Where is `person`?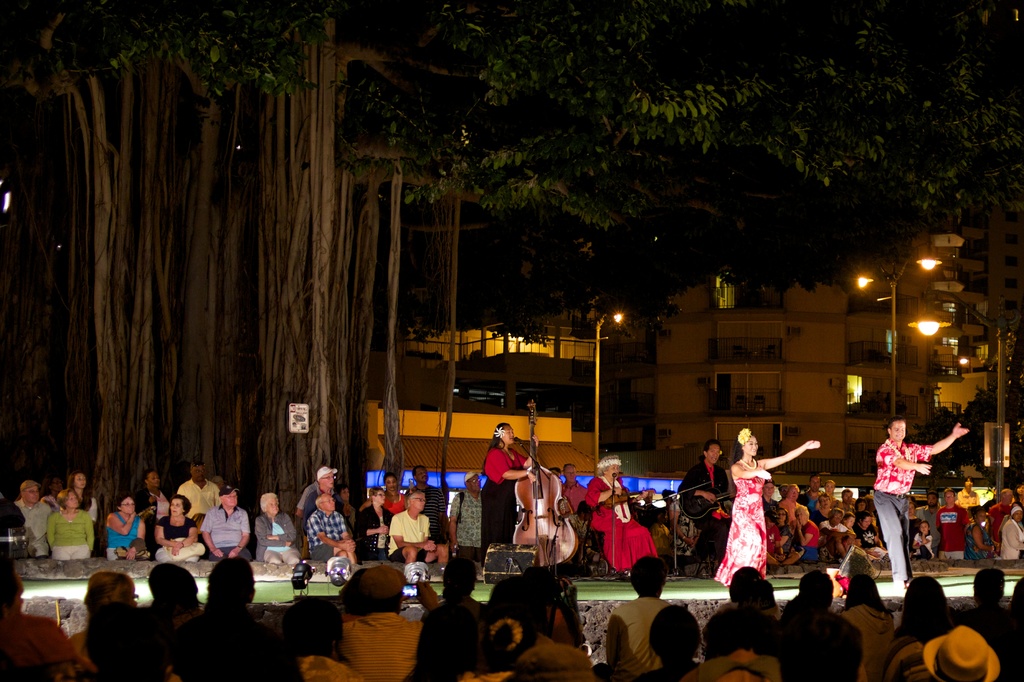
[x1=559, y1=464, x2=588, y2=513].
